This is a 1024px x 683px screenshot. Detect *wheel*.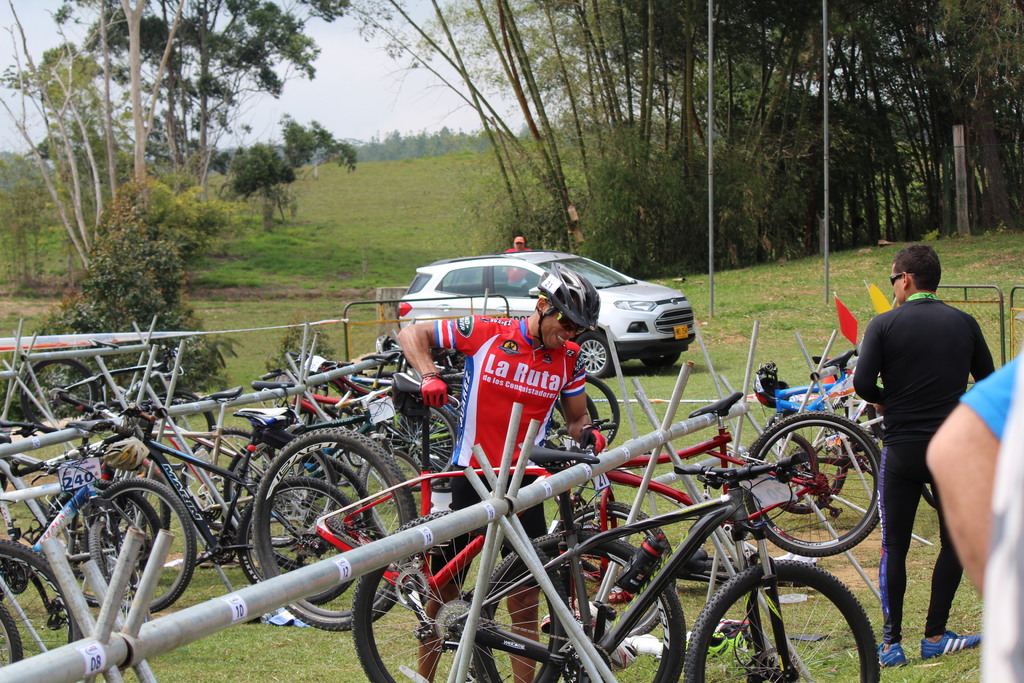
x1=706, y1=572, x2=880, y2=673.
